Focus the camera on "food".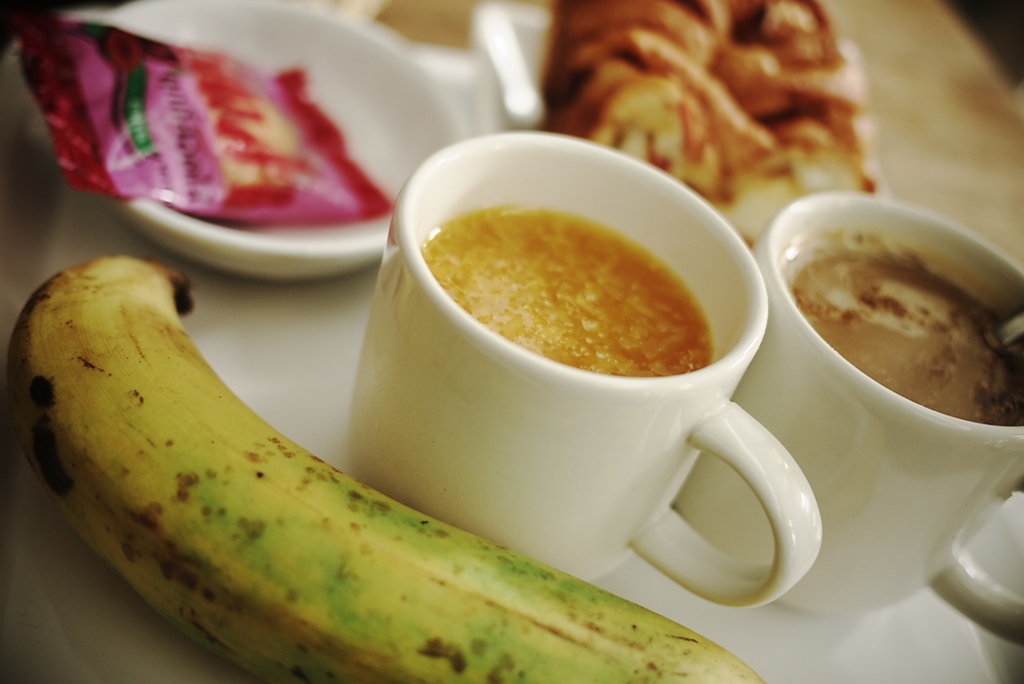
Focus region: Rect(4, 251, 765, 683).
